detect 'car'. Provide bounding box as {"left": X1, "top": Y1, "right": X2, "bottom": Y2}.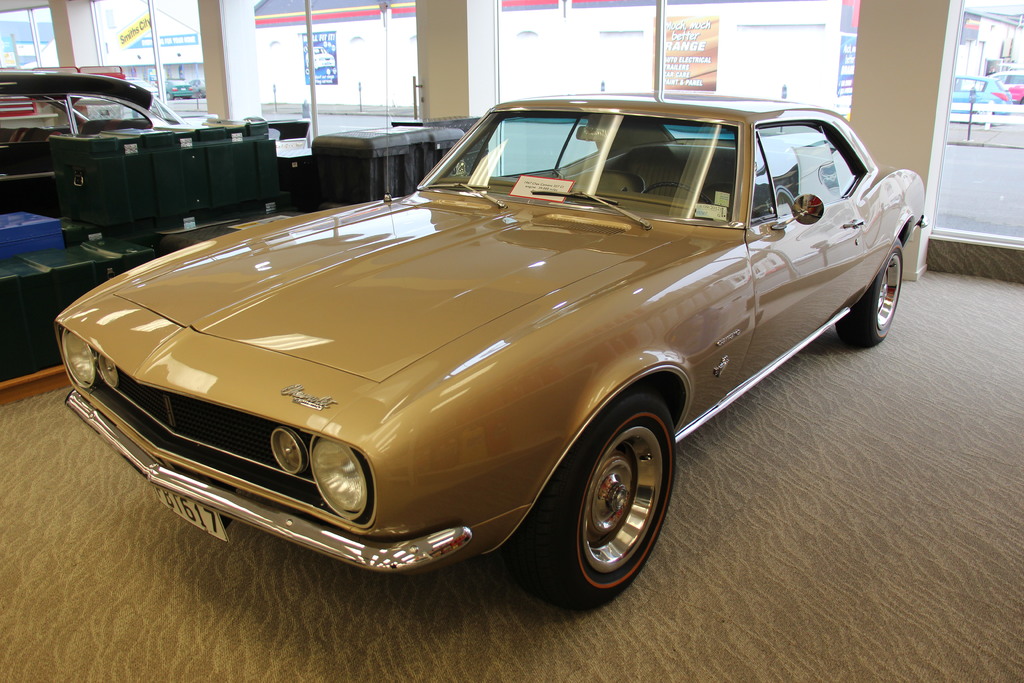
{"left": 52, "top": 6, "right": 929, "bottom": 612}.
